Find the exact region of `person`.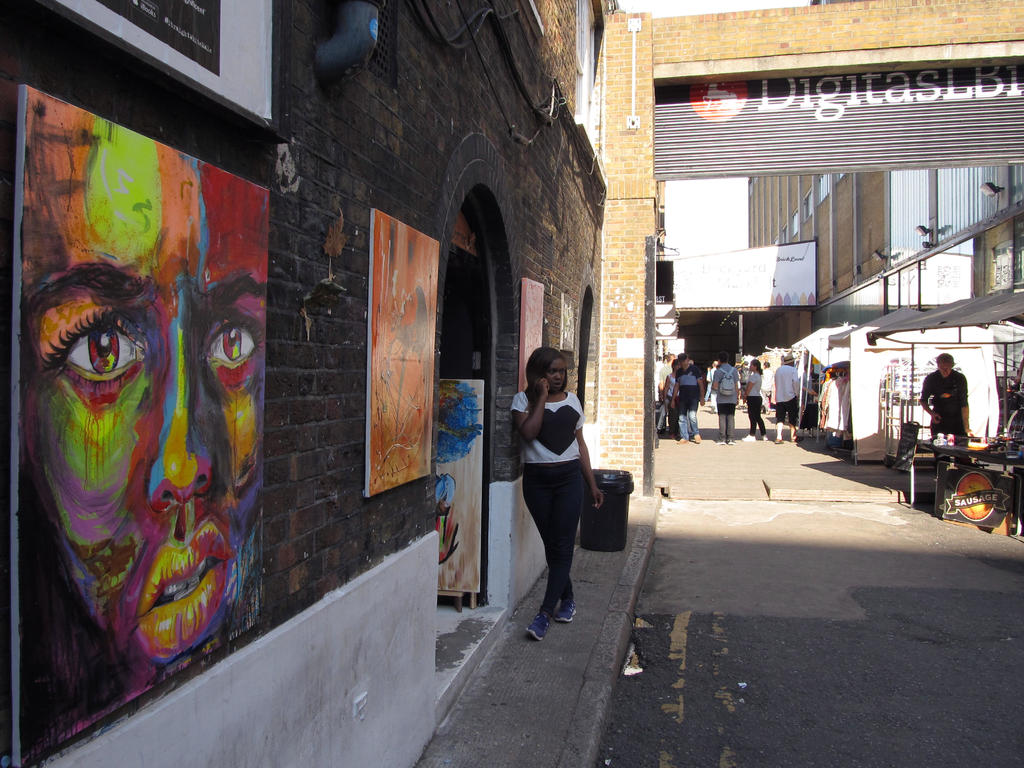
Exact region: x1=917, y1=353, x2=973, y2=484.
